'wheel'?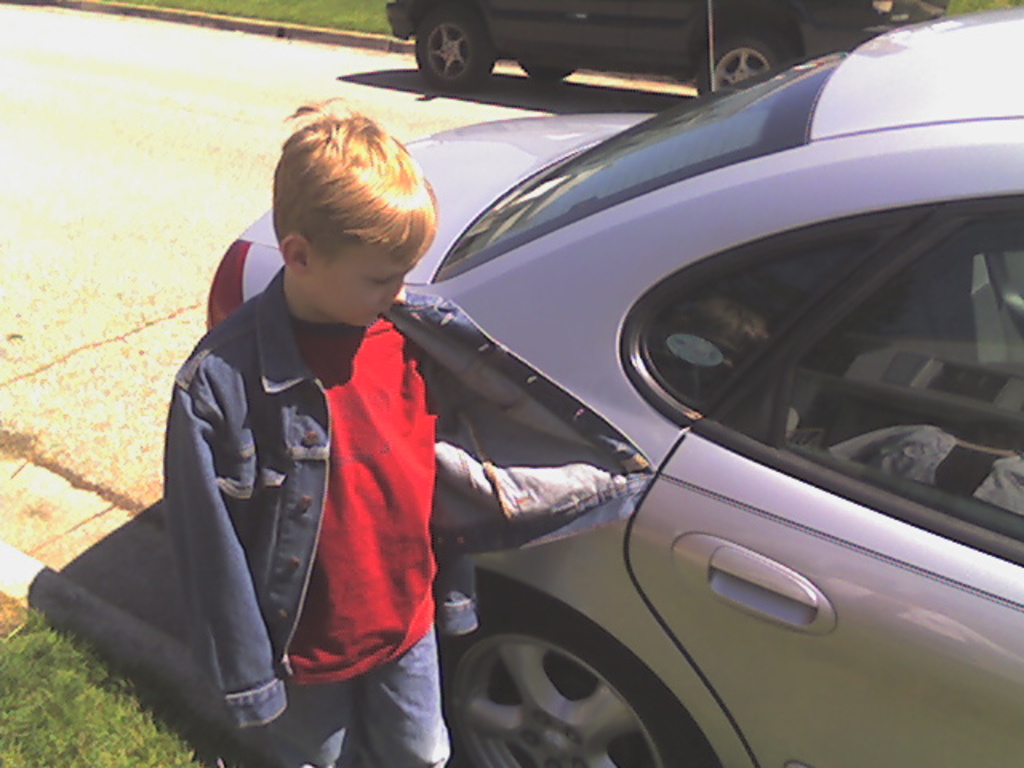
locate(410, 8, 496, 93)
